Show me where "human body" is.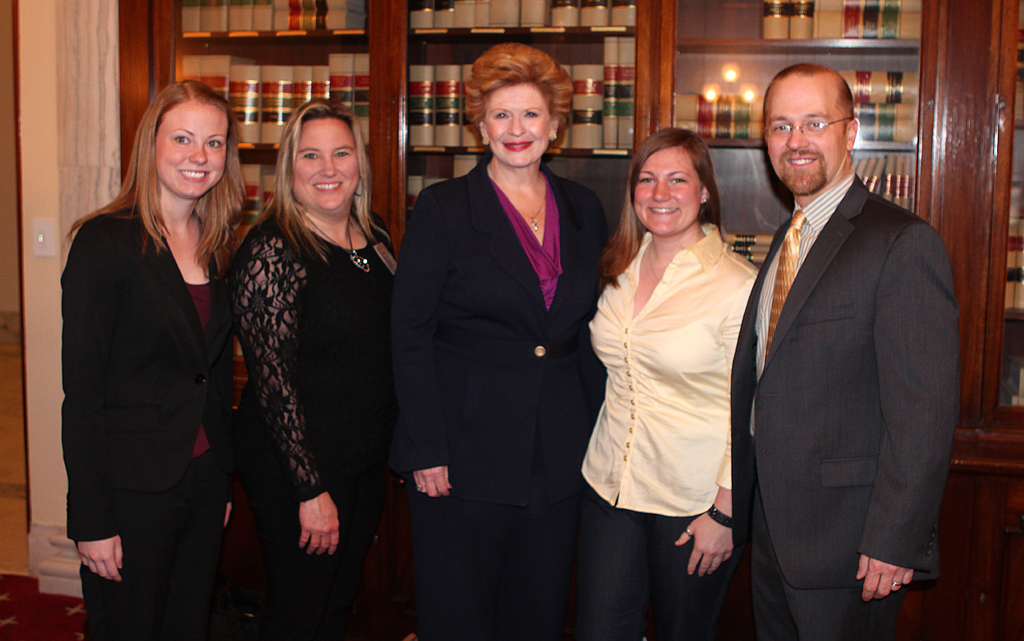
"human body" is at {"left": 54, "top": 76, "right": 231, "bottom": 640}.
